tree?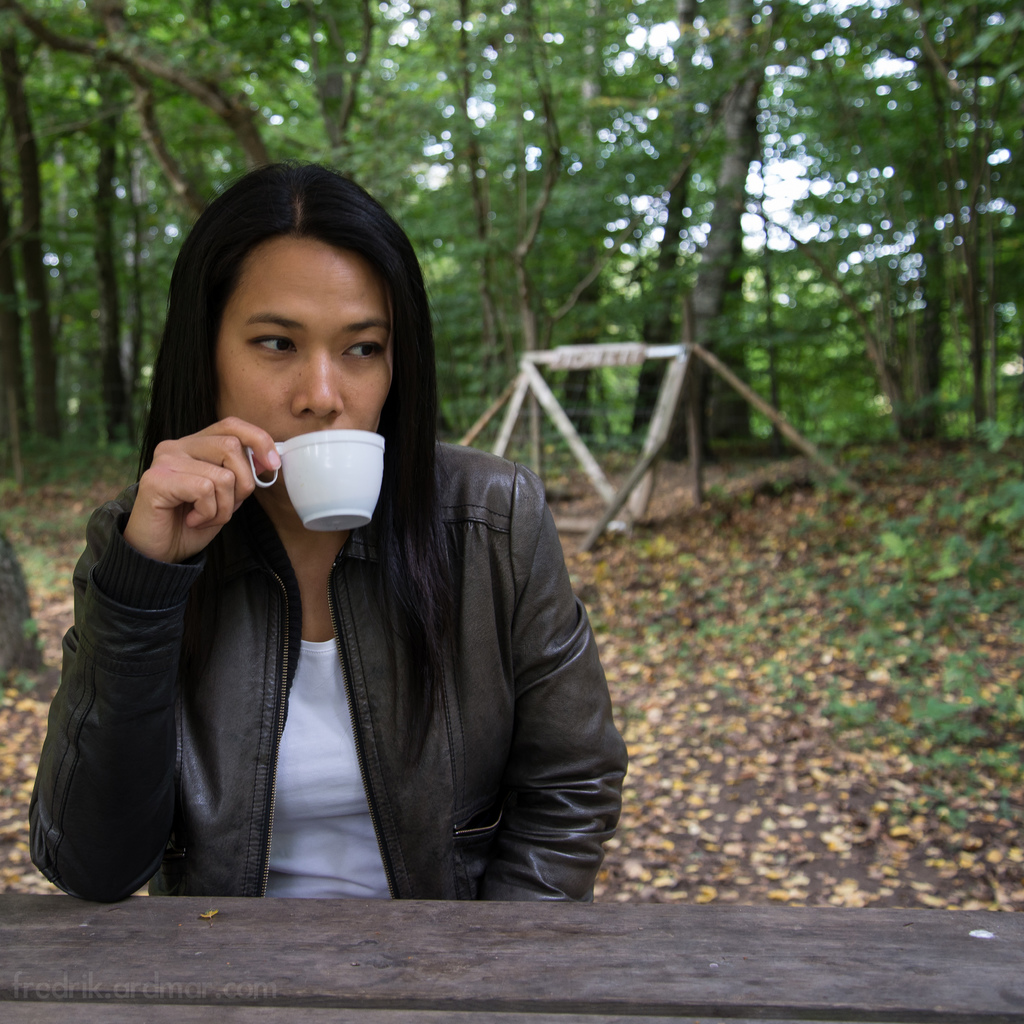
Rect(91, 0, 147, 458)
